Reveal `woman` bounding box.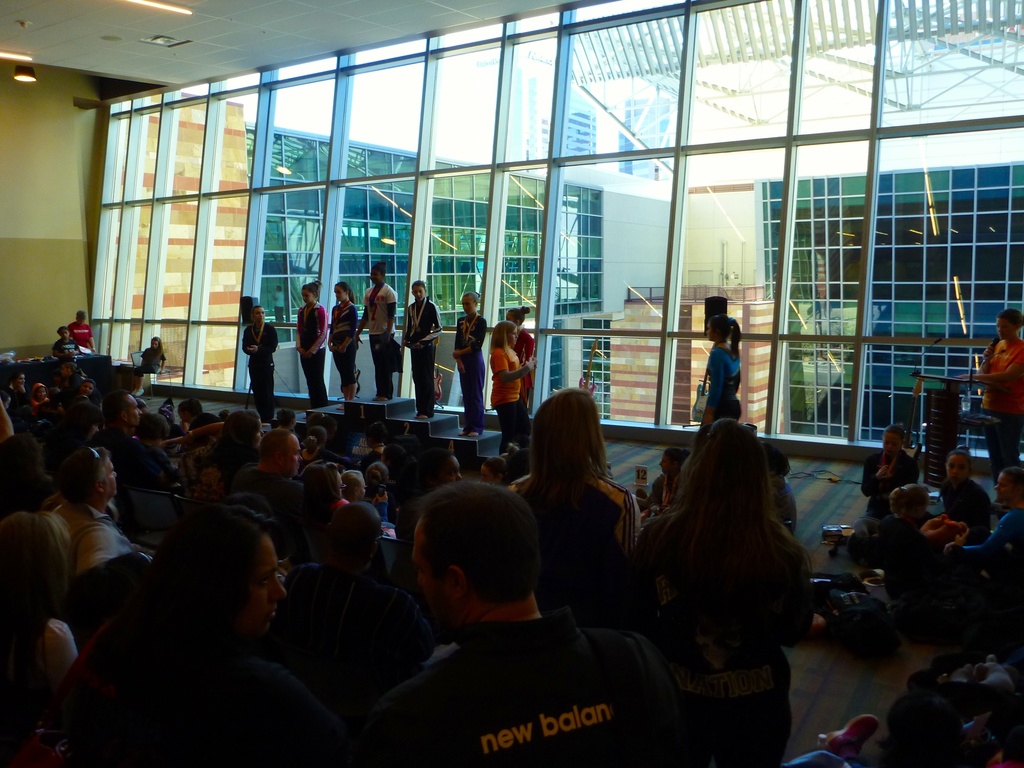
Revealed: rect(0, 513, 75, 767).
